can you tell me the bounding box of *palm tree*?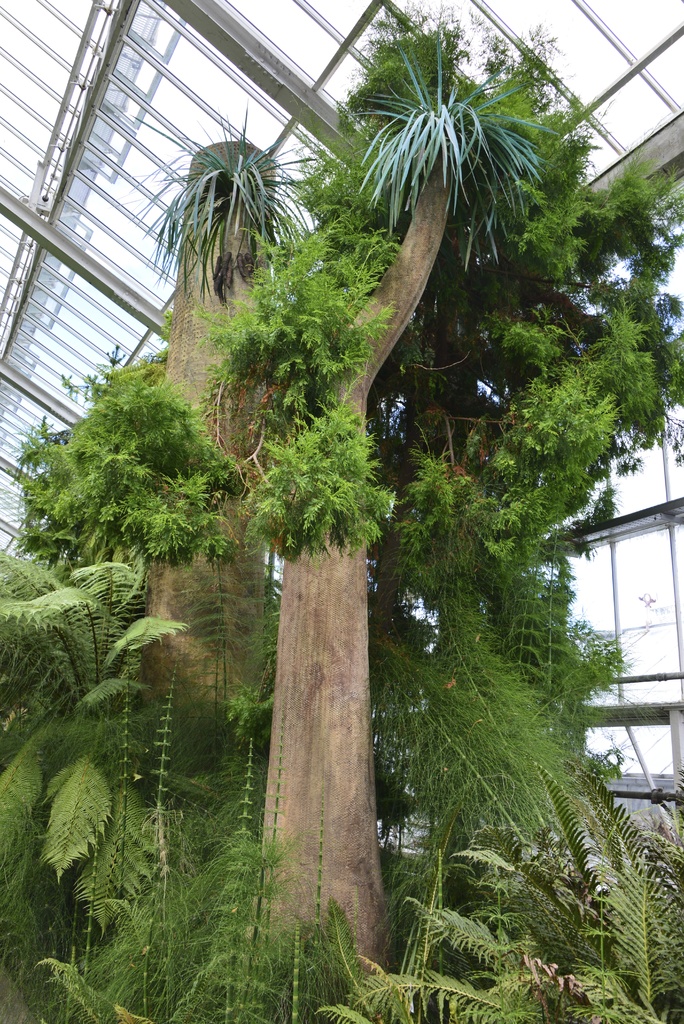
395,474,546,1018.
